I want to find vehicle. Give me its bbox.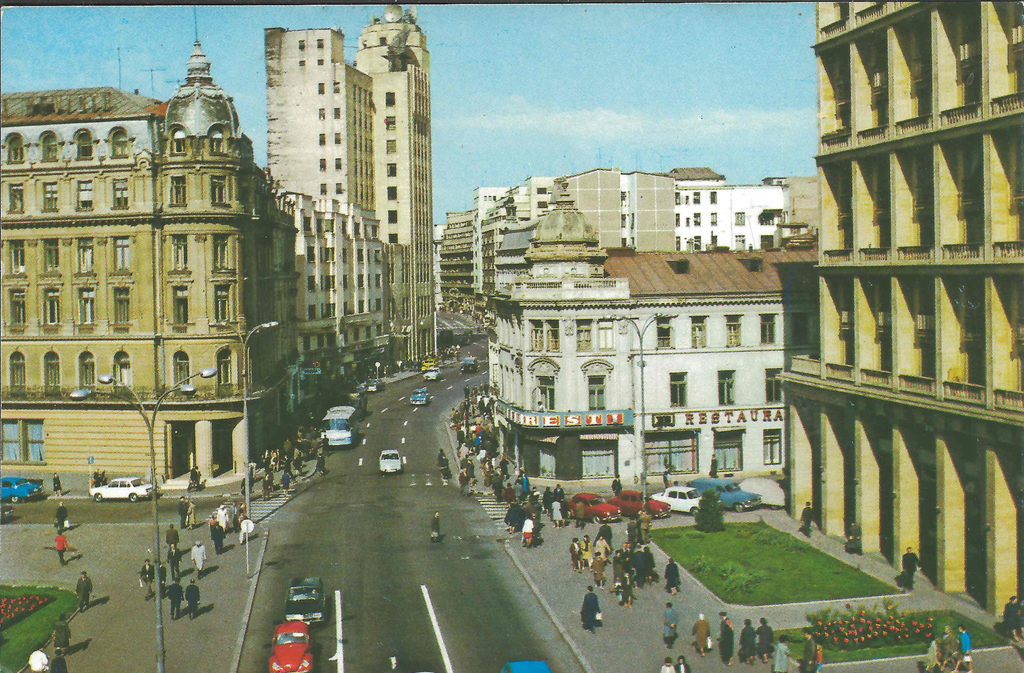
x1=499 y1=661 x2=554 y2=672.
